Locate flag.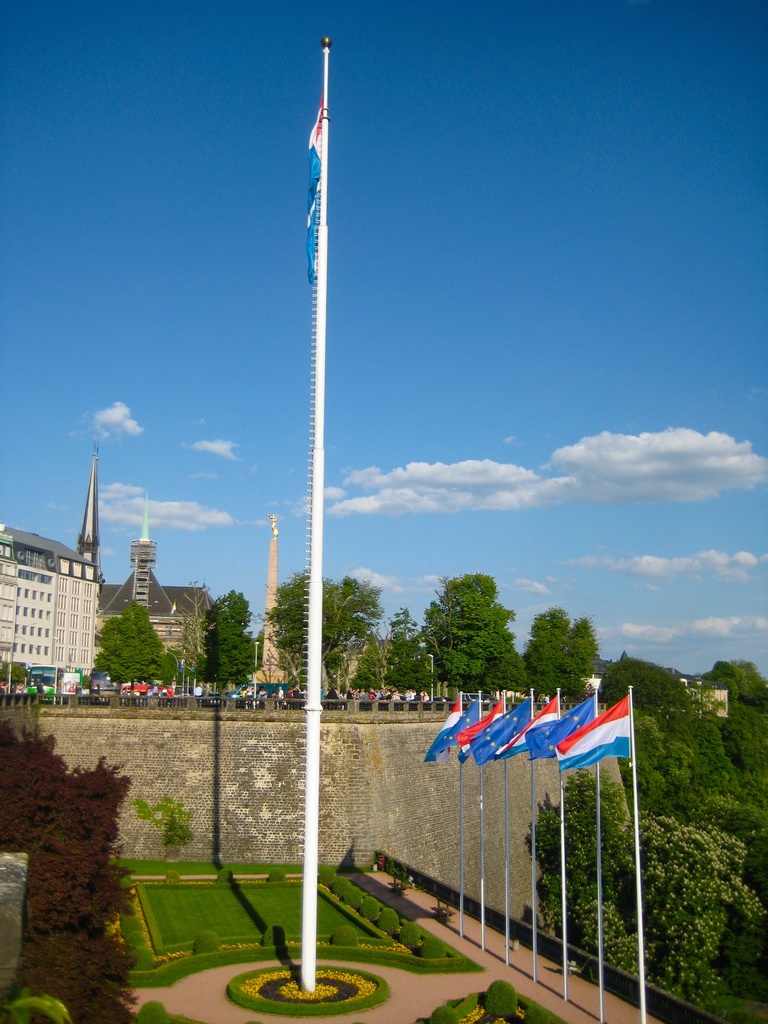
Bounding box: 560, 697, 637, 777.
